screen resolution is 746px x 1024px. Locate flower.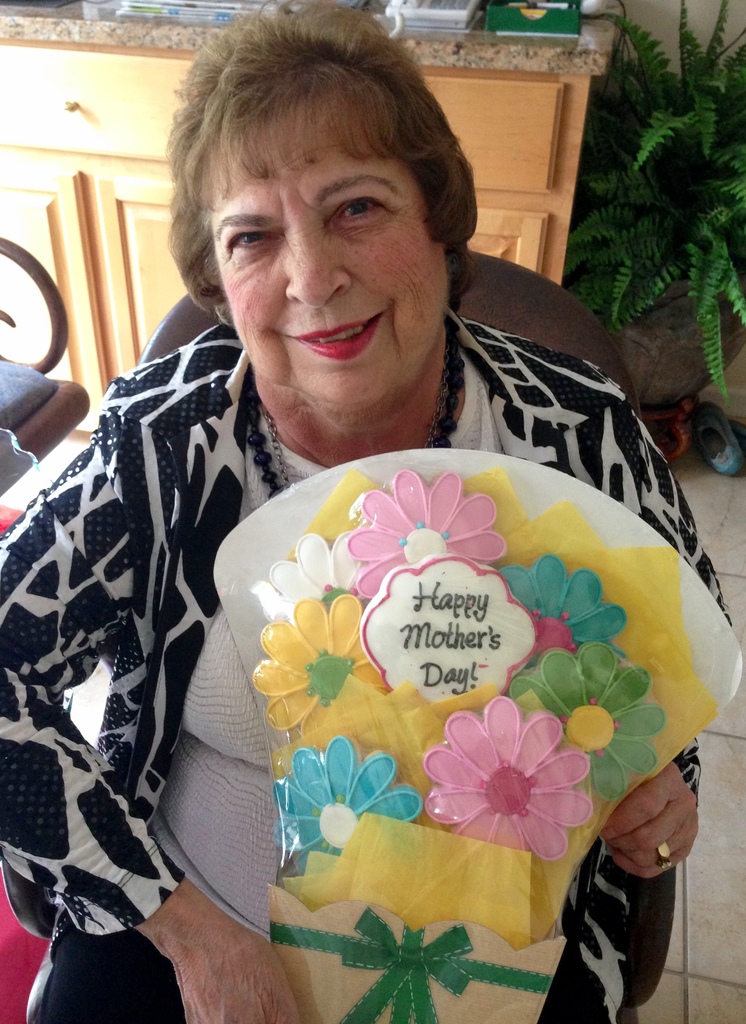
select_region(429, 726, 593, 860).
